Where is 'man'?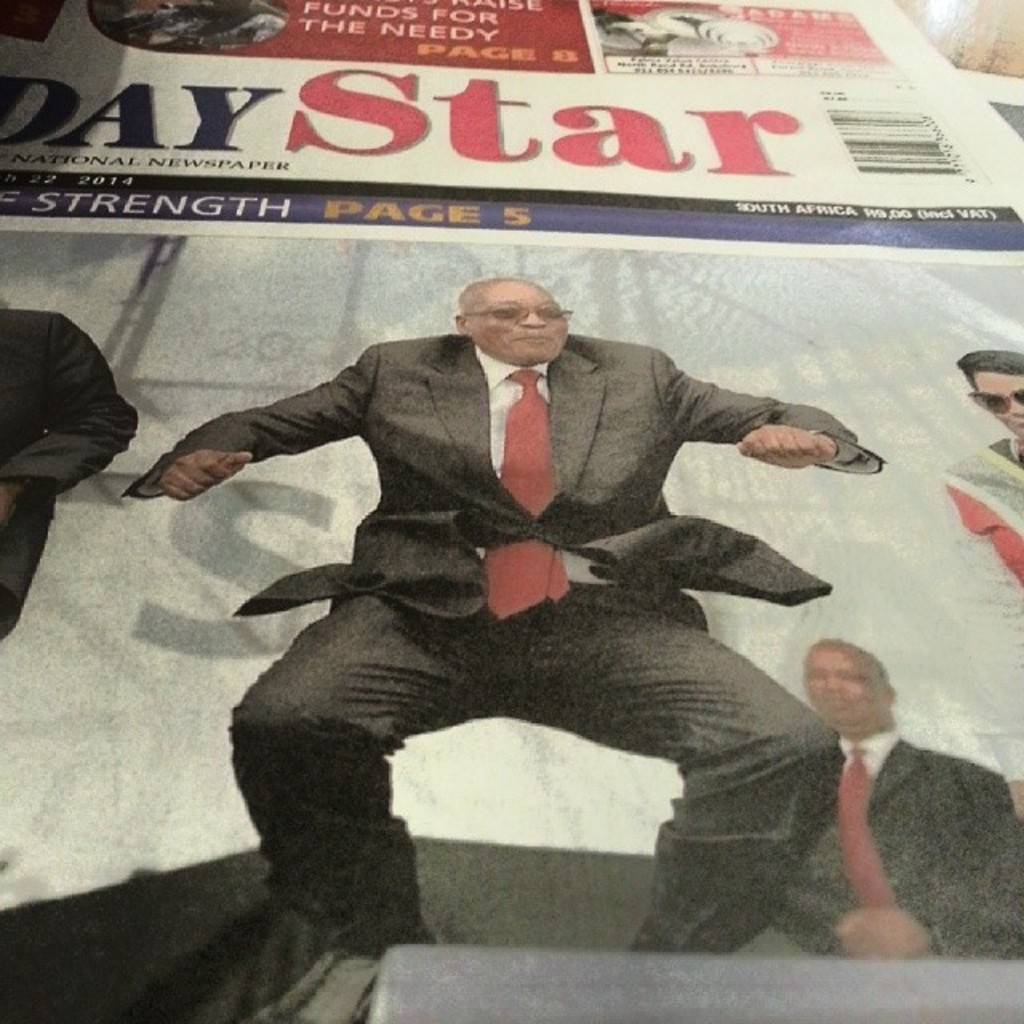
<box>942,347,1022,621</box>.
